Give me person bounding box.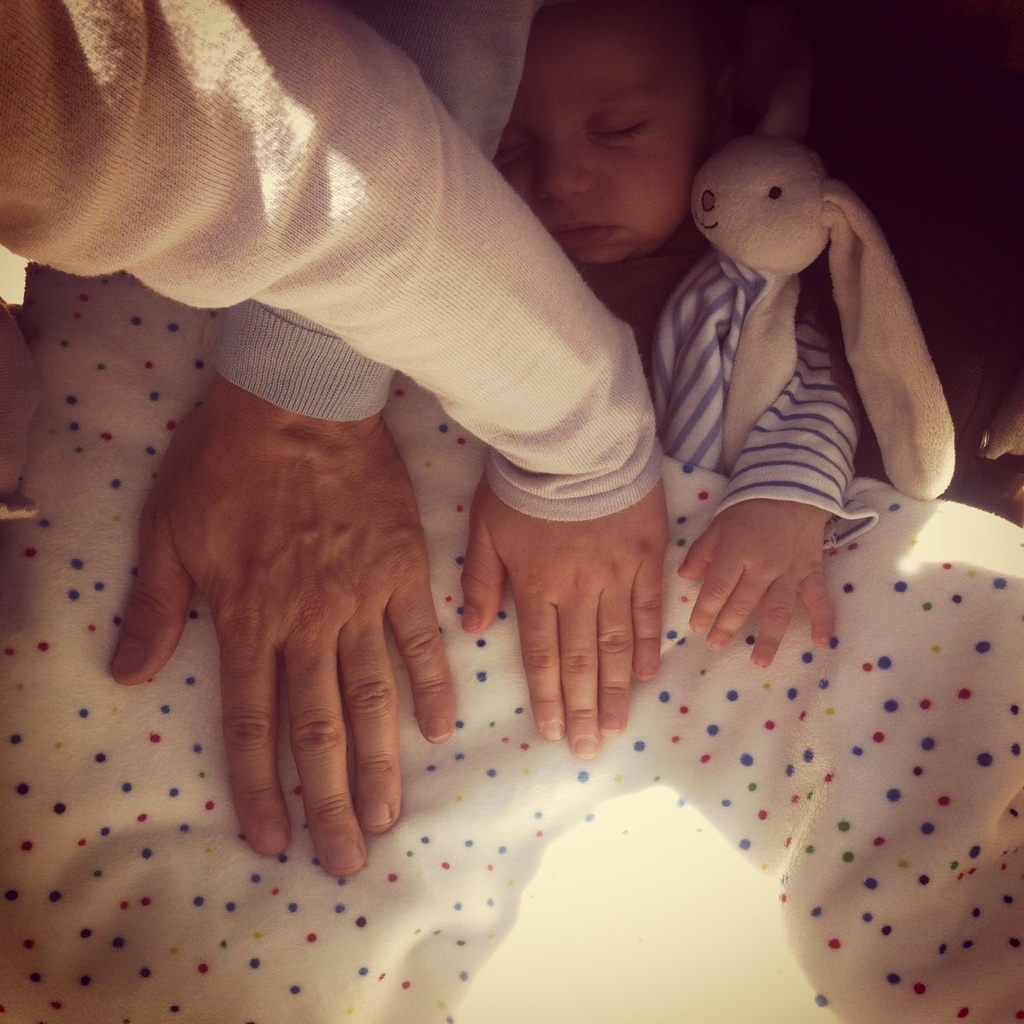
102 0 538 877.
